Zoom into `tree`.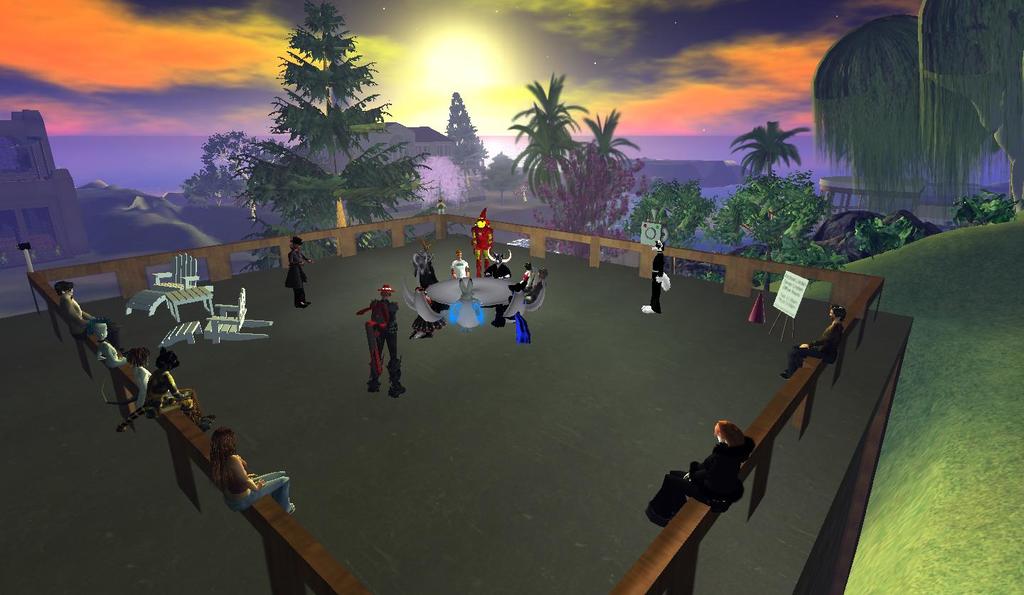
Zoom target: <box>499,71,588,229</box>.
